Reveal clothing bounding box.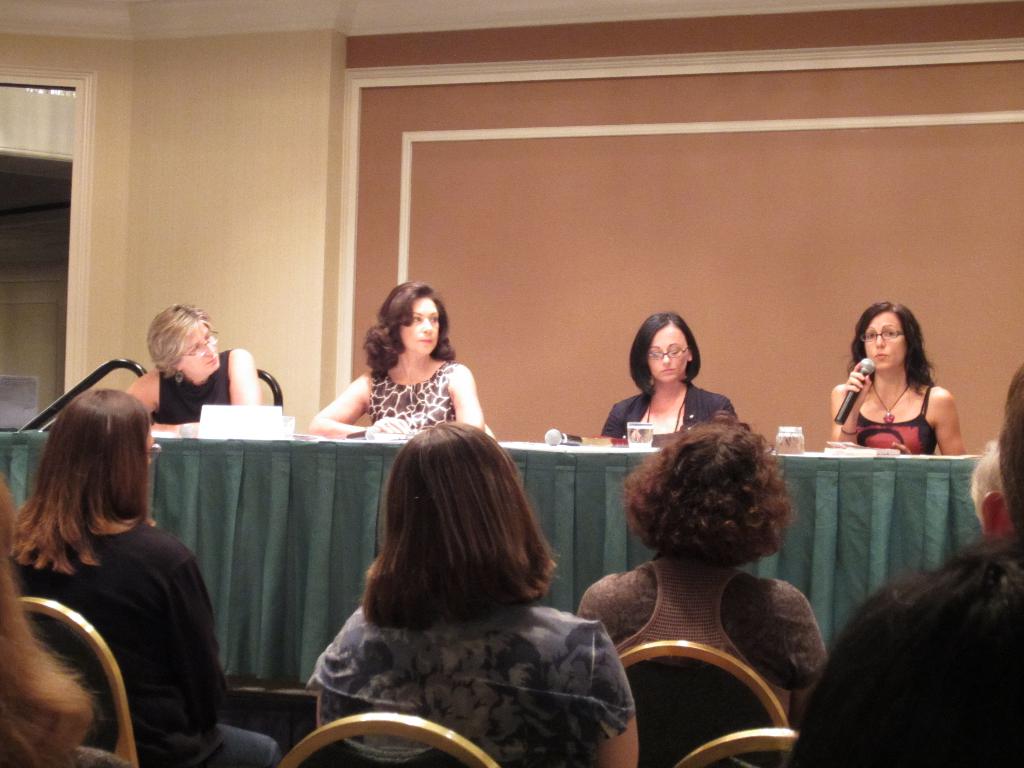
Revealed: 8,519,286,767.
